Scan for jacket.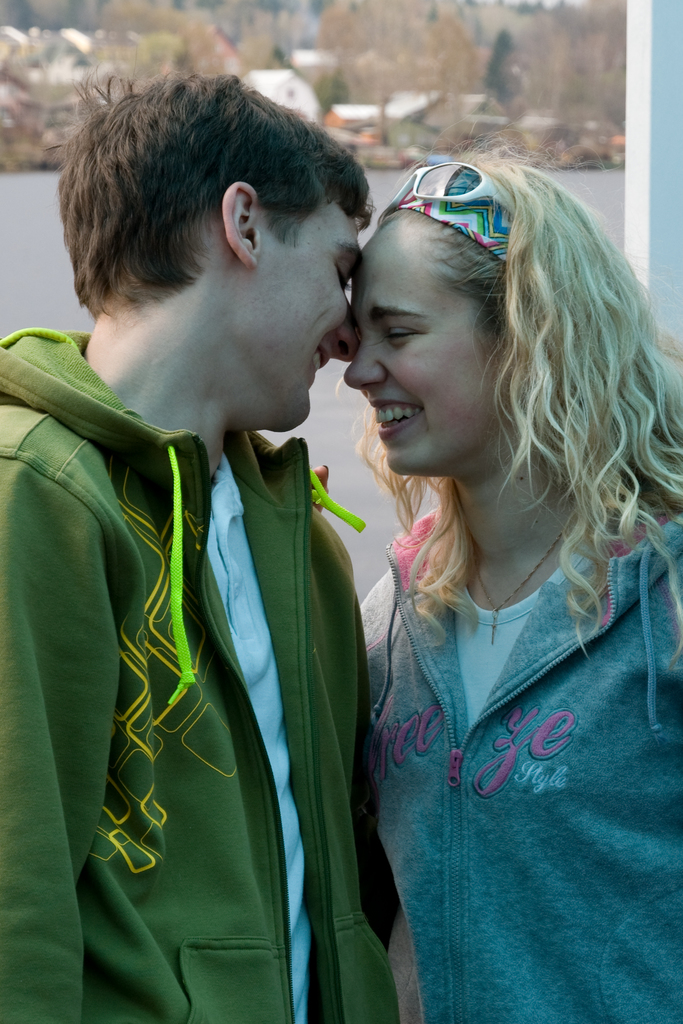
Scan result: bbox(0, 180, 427, 1023).
